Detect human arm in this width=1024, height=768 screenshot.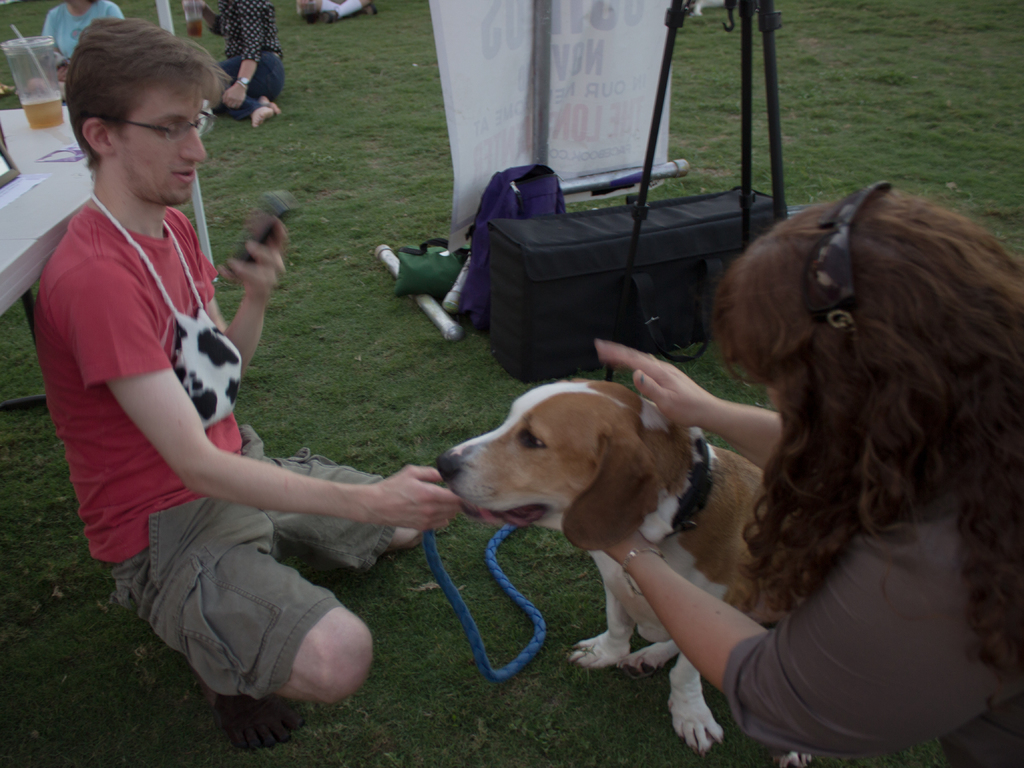
Detection: BBox(599, 331, 805, 489).
